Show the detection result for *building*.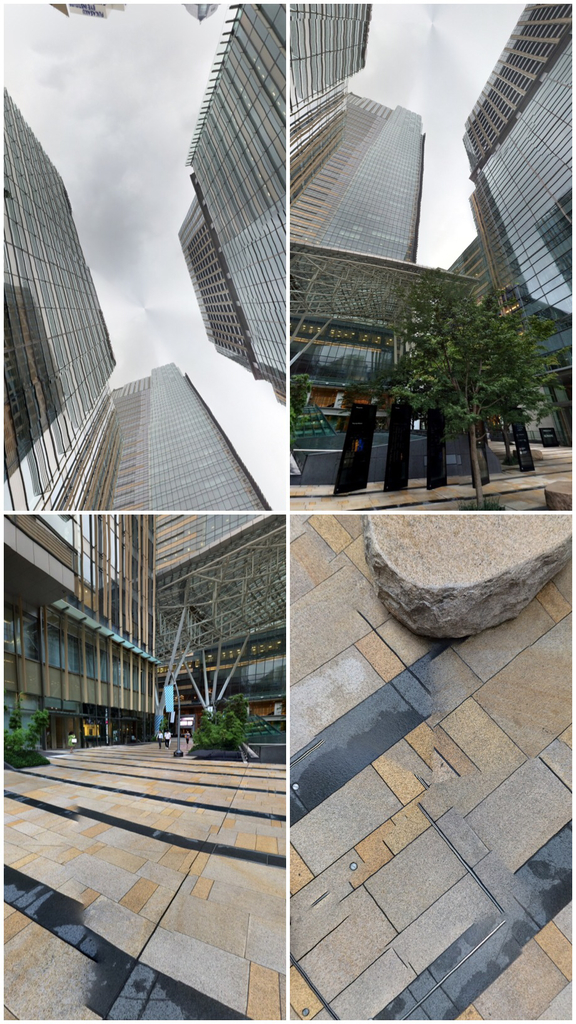
BBox(288, 4, 424, 265).
